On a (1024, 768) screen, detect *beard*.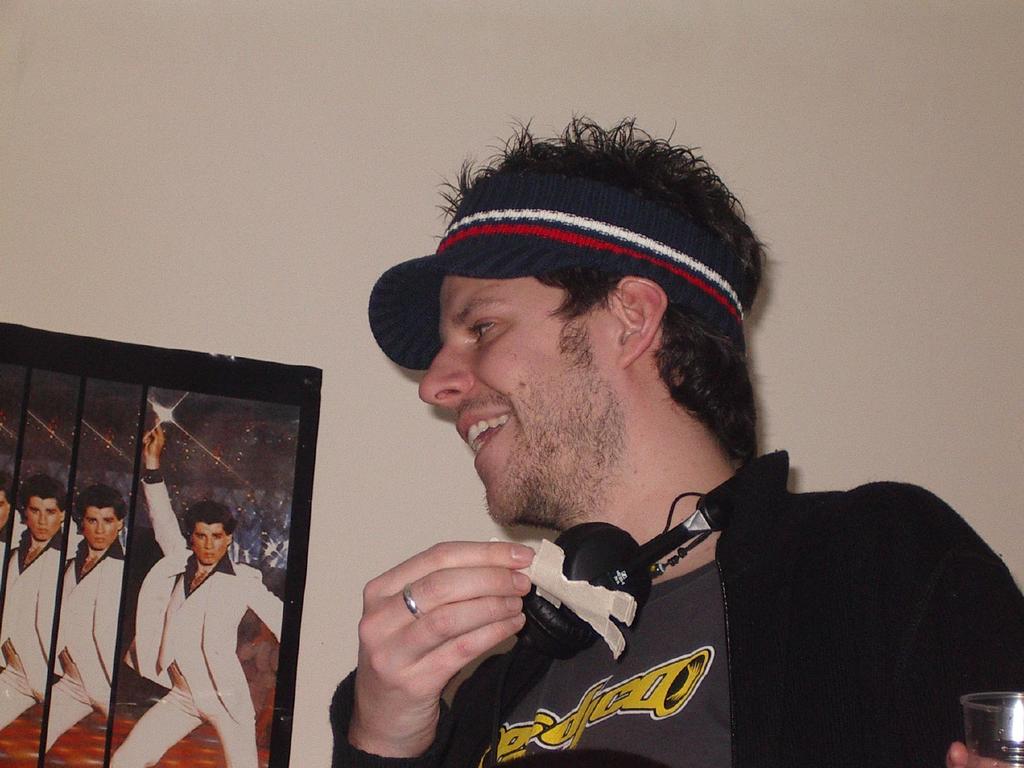
(482,355,624,529).
